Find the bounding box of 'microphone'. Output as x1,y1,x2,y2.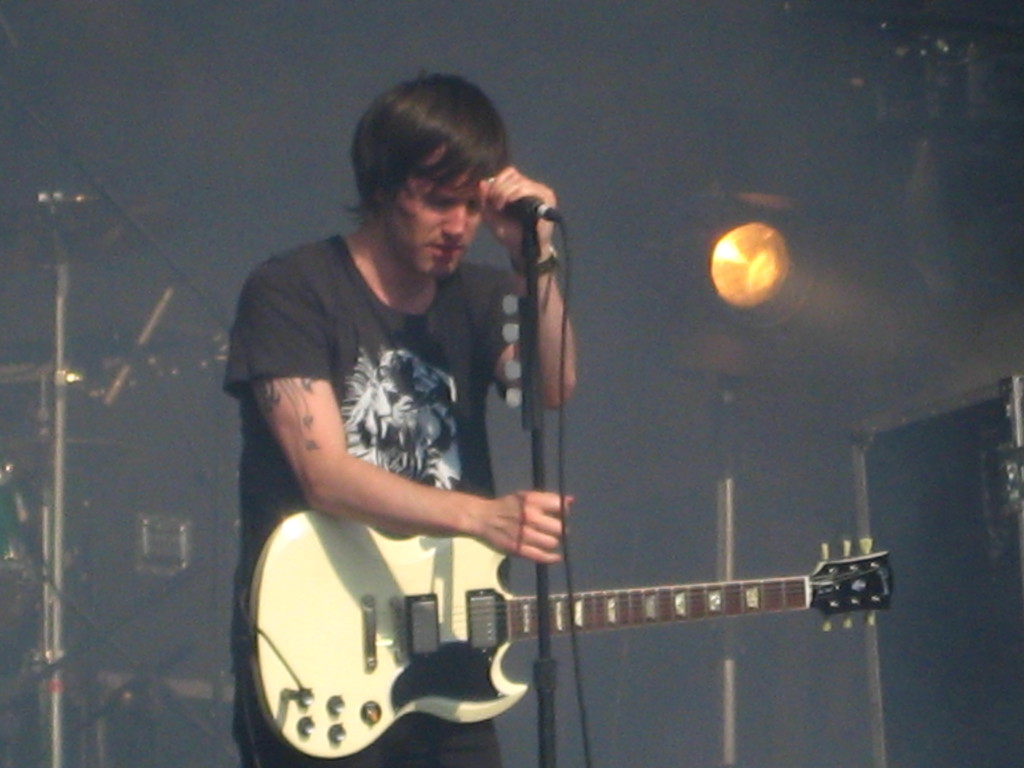
480,173,571,232.
